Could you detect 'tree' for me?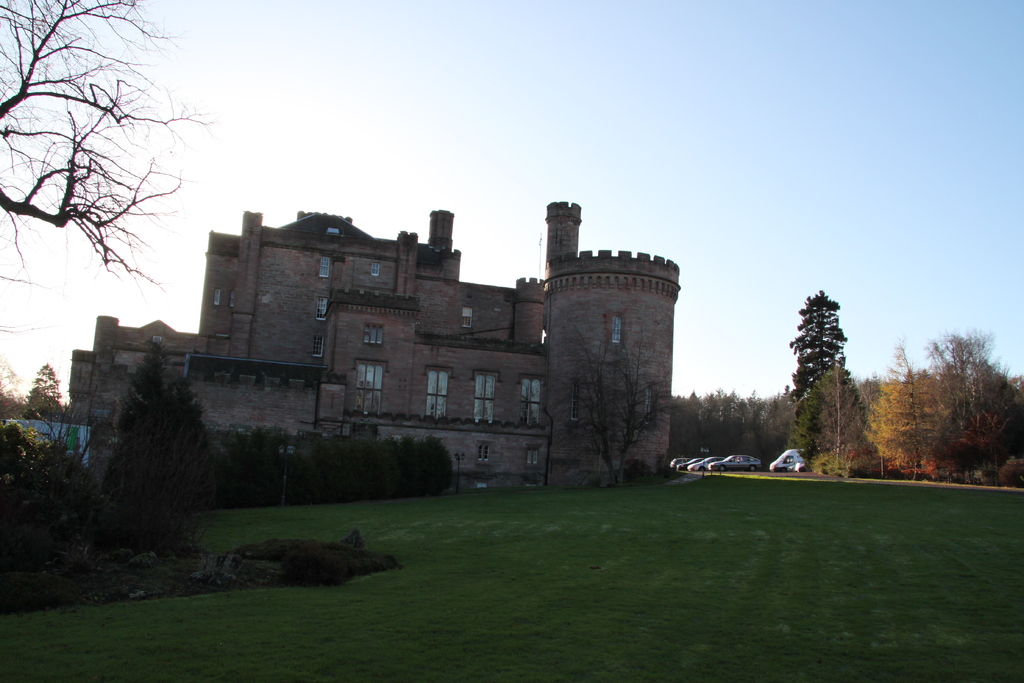
Detection result: <box>101,355,206,549</box>.
